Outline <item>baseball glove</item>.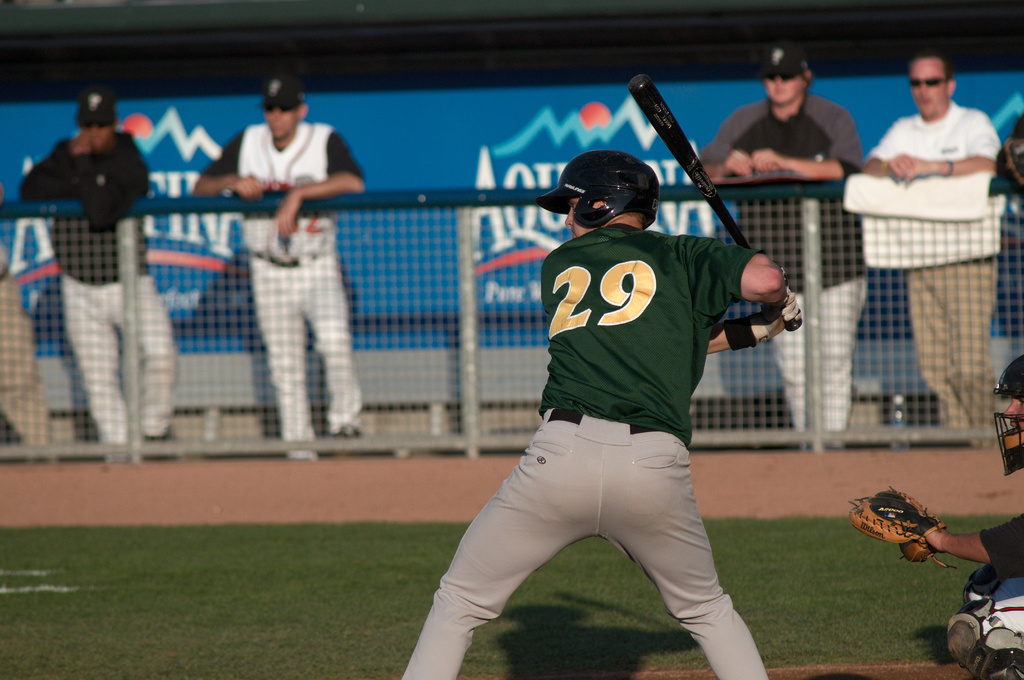
Outline: [x1=723, y1=304, x2=785, y2=347].
